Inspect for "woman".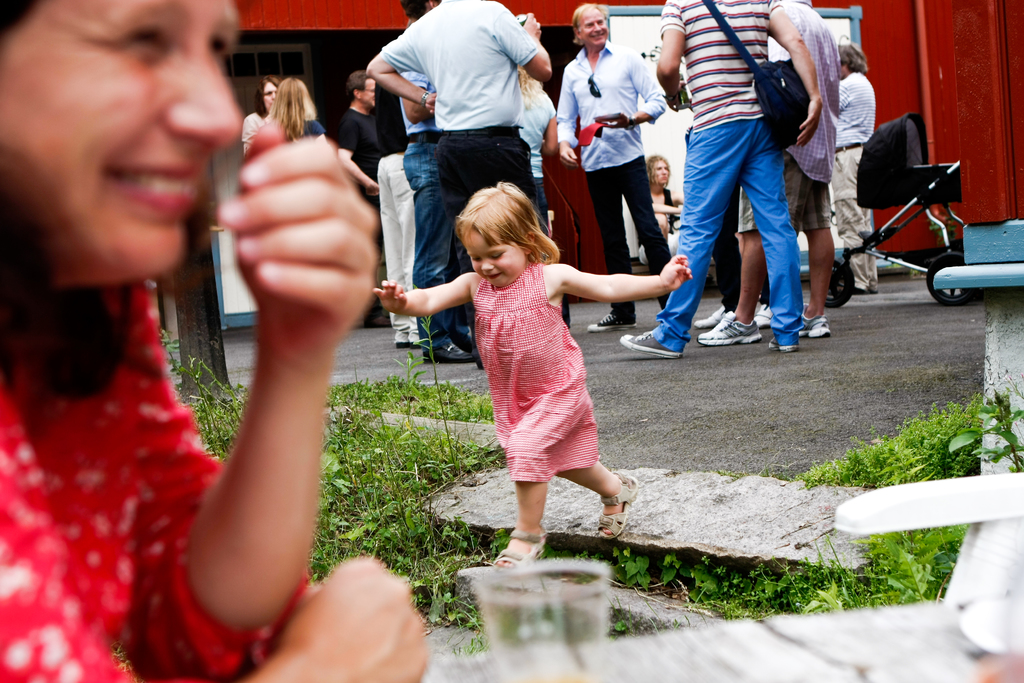
Inspection: 0 4 425 682.
